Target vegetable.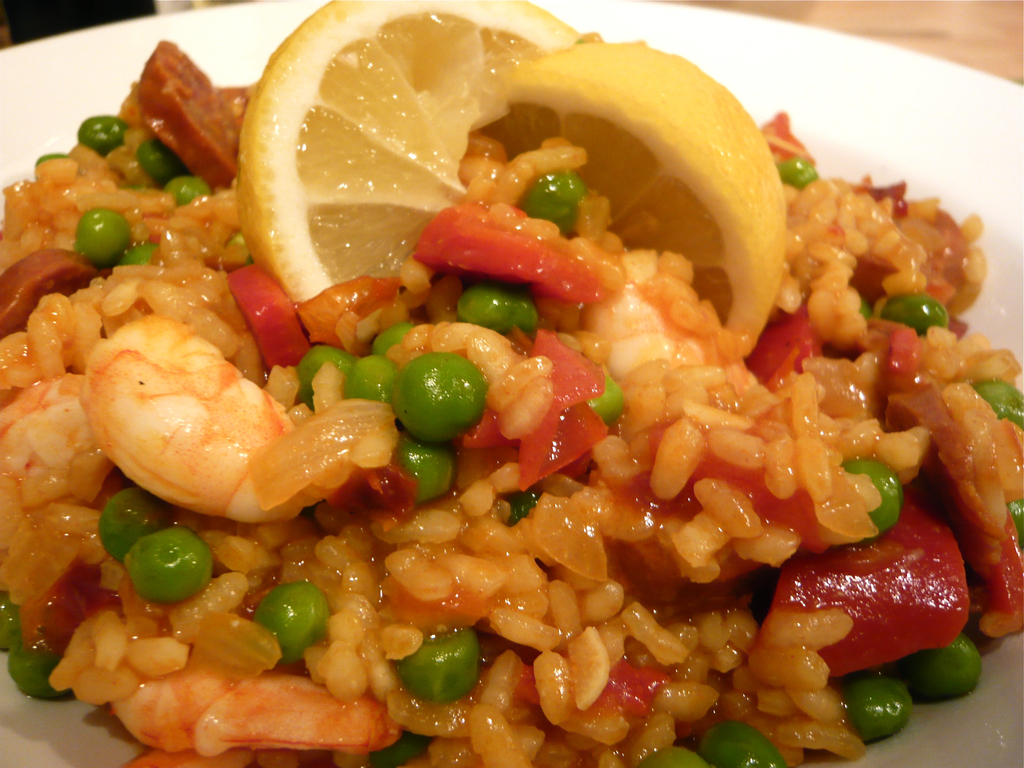
Target region: bbox=[455, 284, 536, 330].
